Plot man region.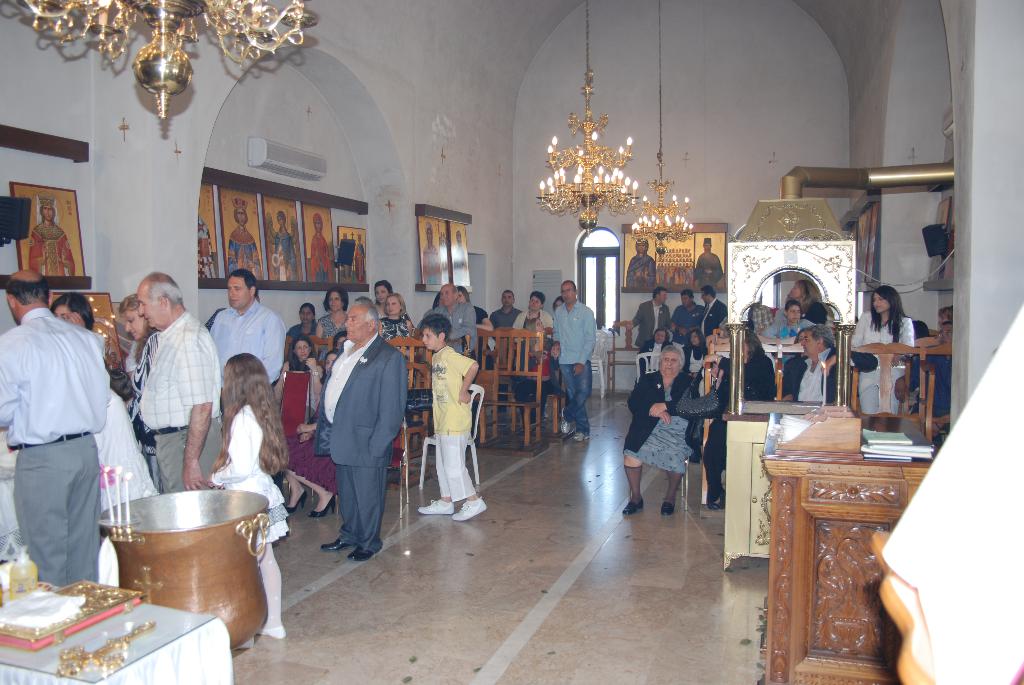
Plotted at select_region(695, 235, 721, 284).
